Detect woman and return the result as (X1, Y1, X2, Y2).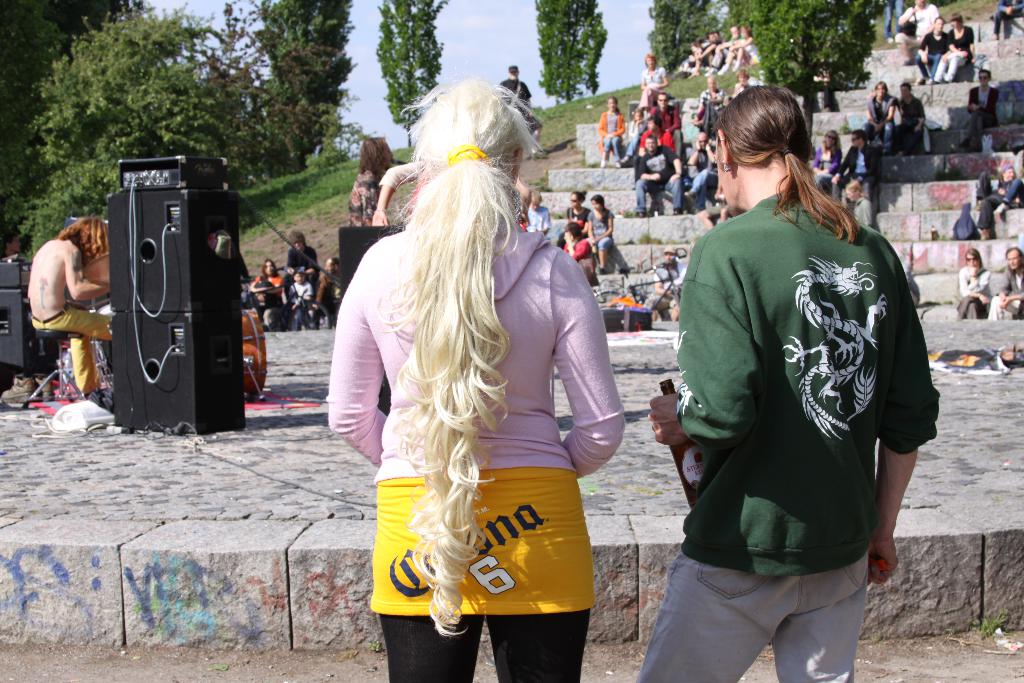
(637, 54, 665, 110).
